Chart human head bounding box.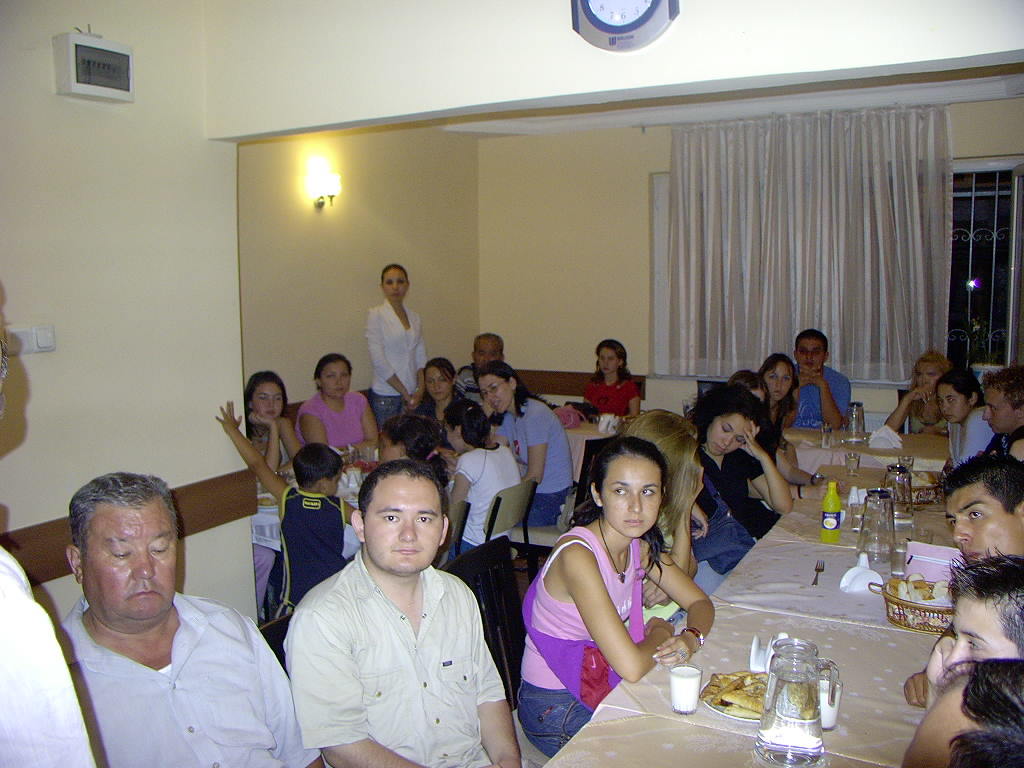
Charted: l=52, t=464, r=202, b=624.
